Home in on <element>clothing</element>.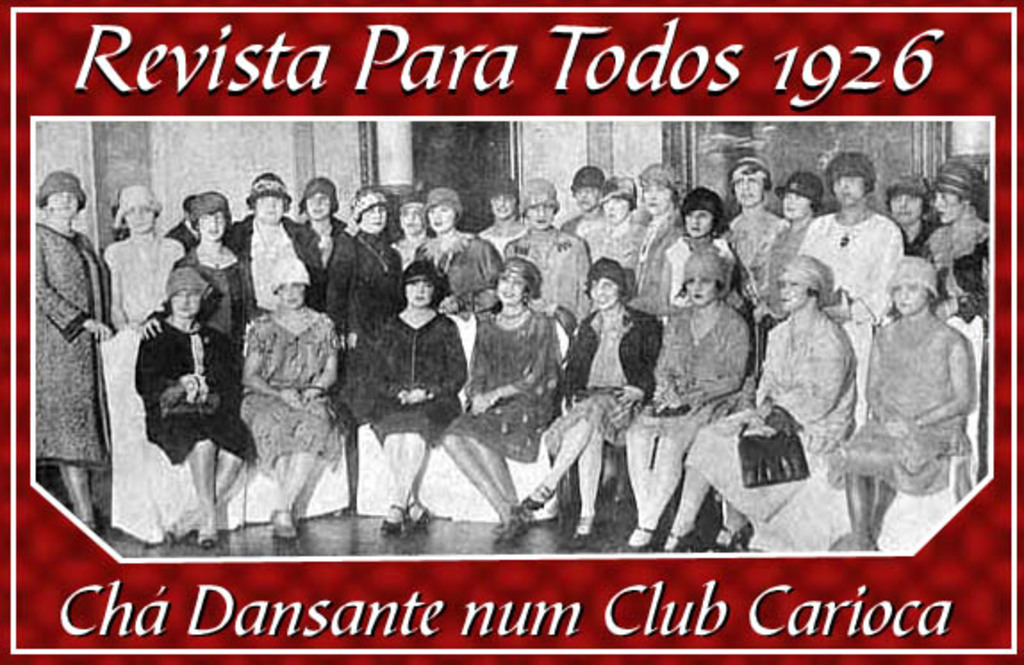
Homed in at [921,212,992,278].
